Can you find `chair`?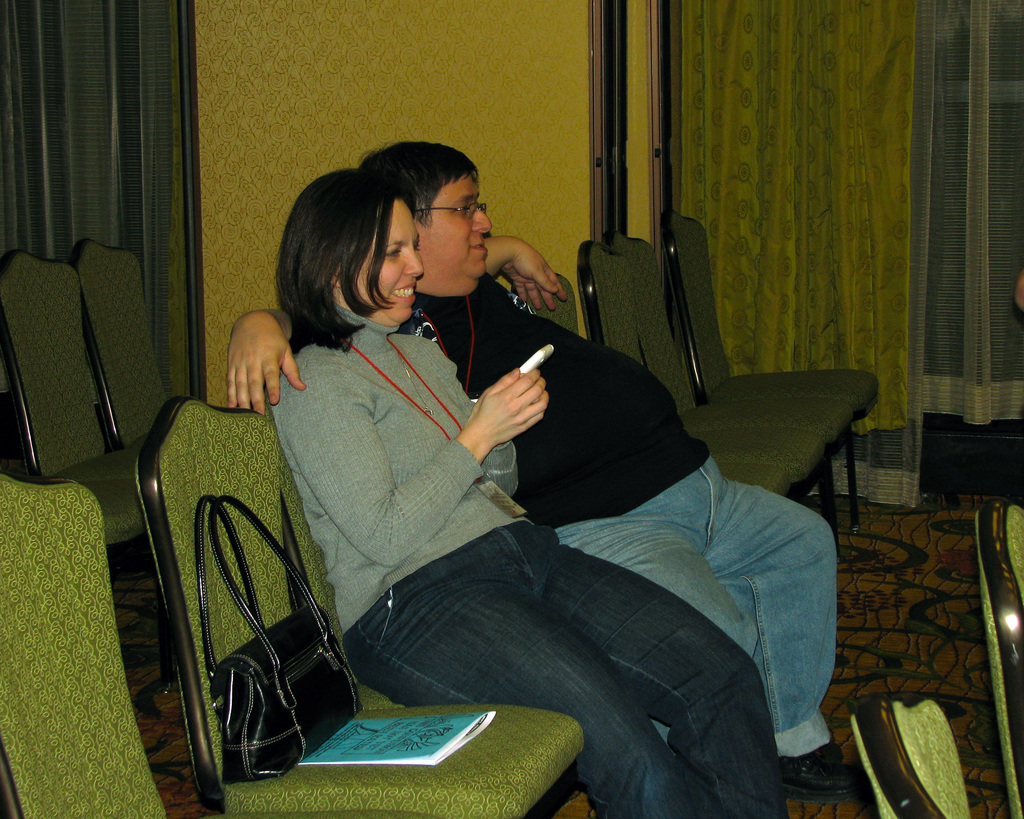
Yes, bounding box: [974,494,1023,818].
